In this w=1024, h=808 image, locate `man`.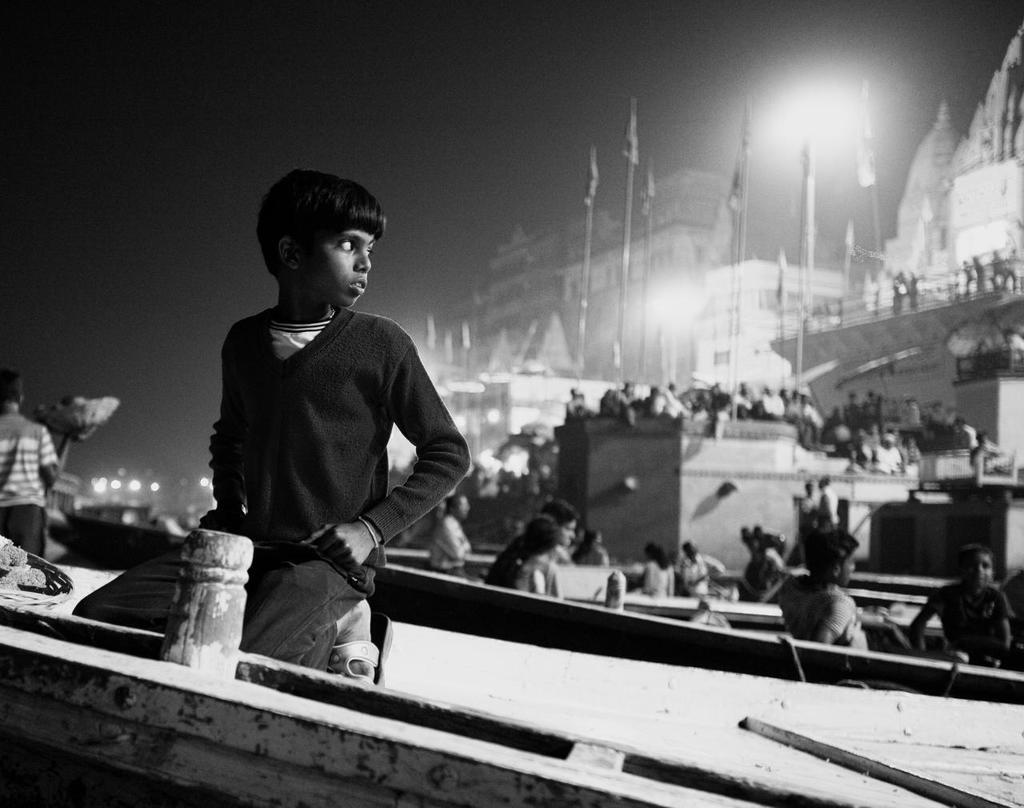
Bounding box: <box>768,527,863,648</box>.
